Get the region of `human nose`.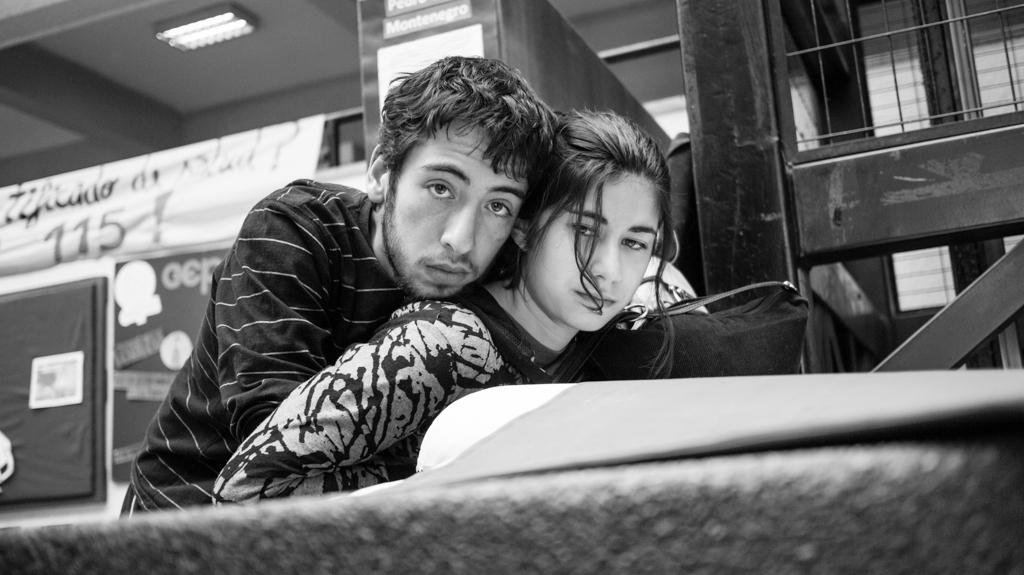
438 202 480 254.
